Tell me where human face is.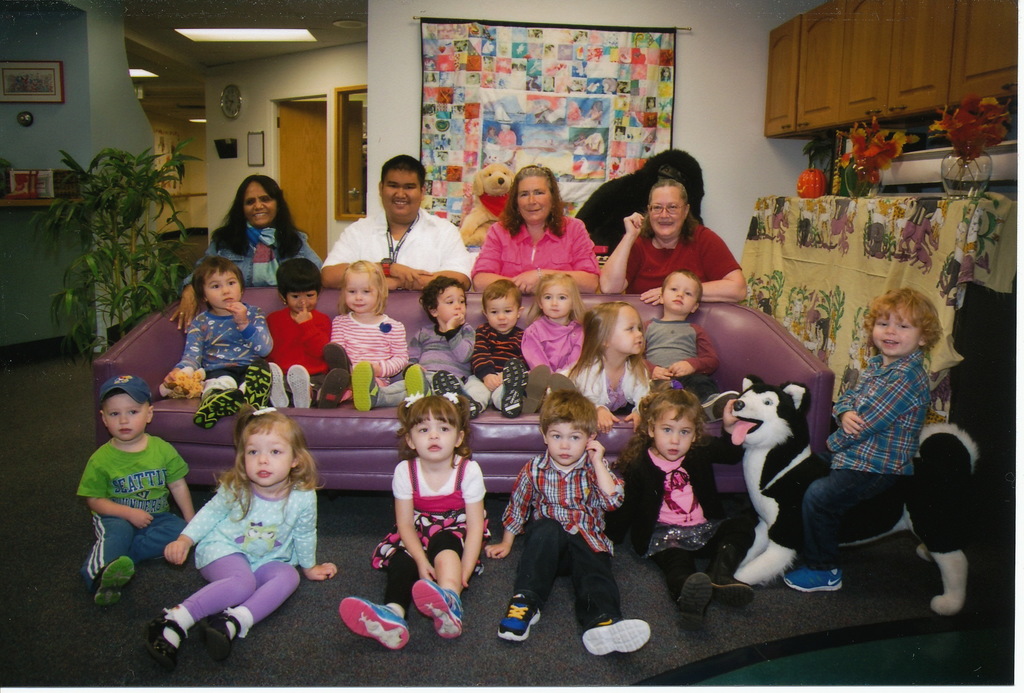
human face is at (870,313,920,354).
